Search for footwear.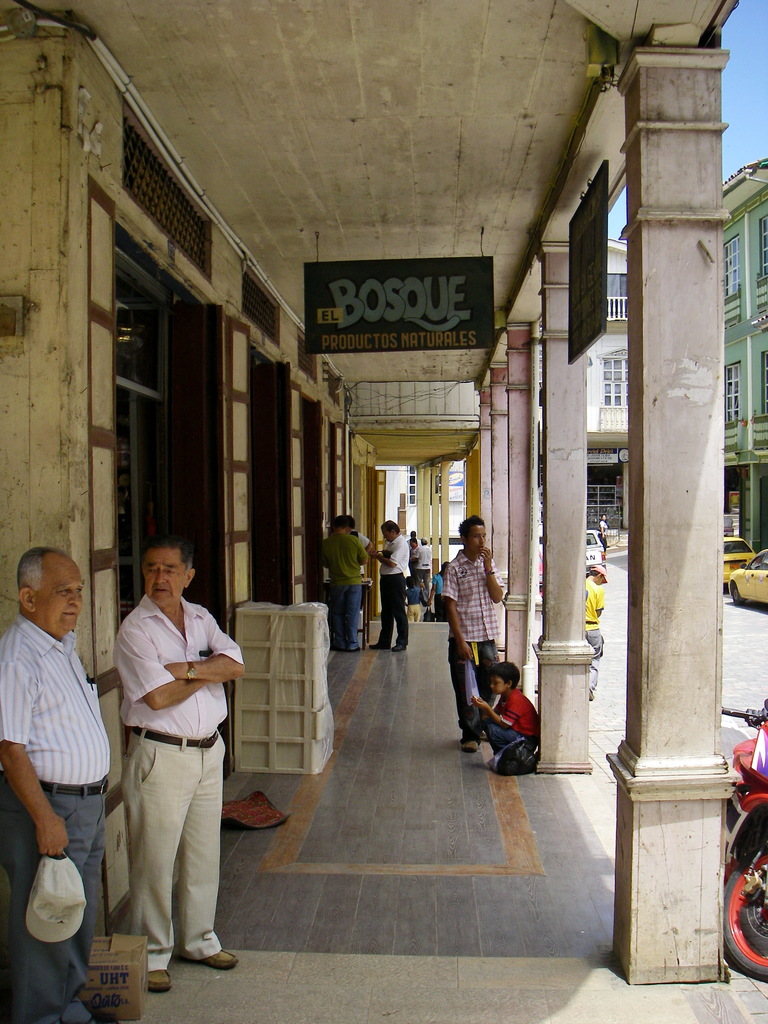
Found at locate(143, 966, 173, 993).
